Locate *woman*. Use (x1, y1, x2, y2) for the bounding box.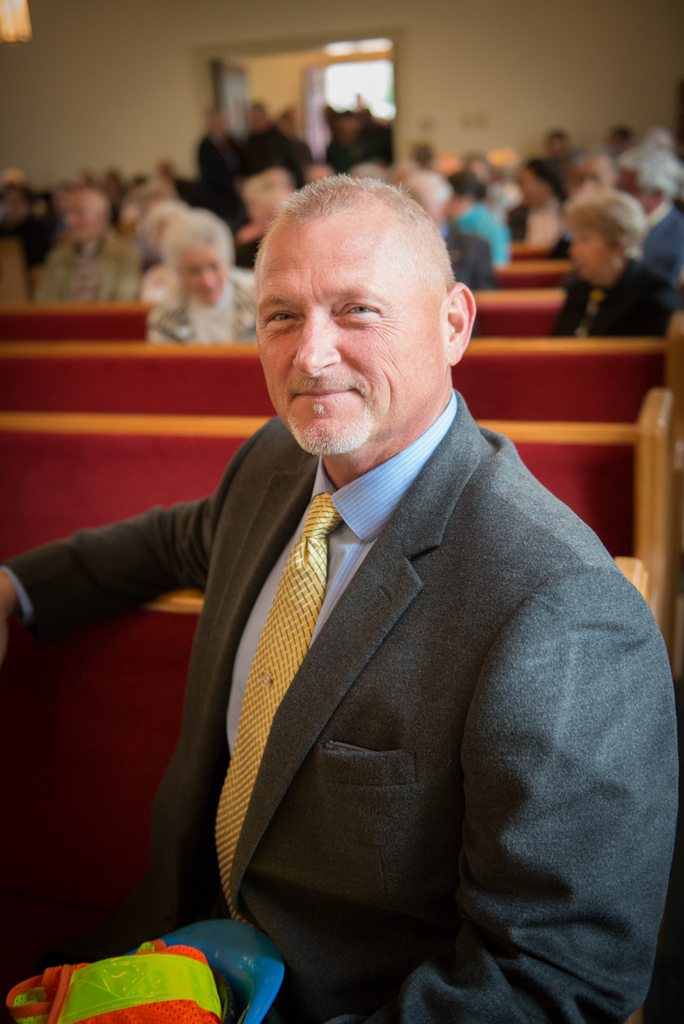
(549, 193, 683, 335).
